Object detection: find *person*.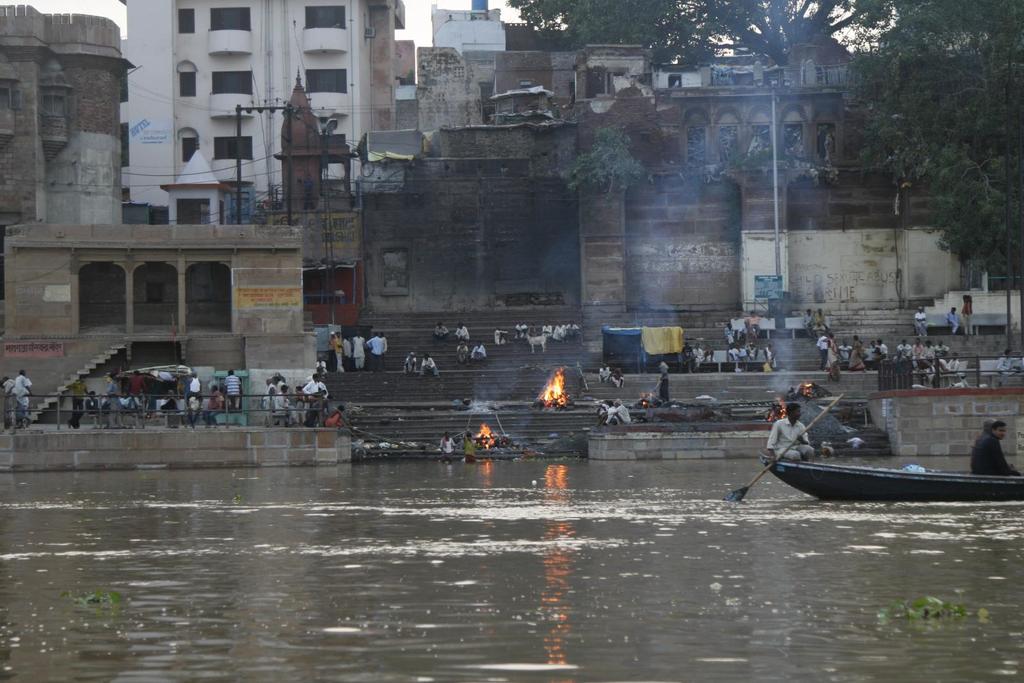
x1=972, y1=416, x2=1014, y2=475.
